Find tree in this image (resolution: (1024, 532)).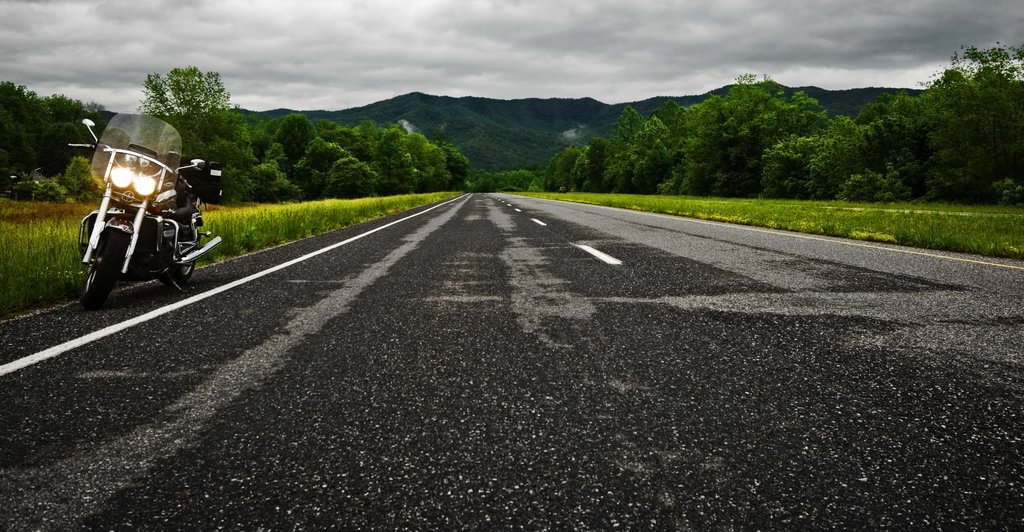
rect(74, 102, 106, 131).
